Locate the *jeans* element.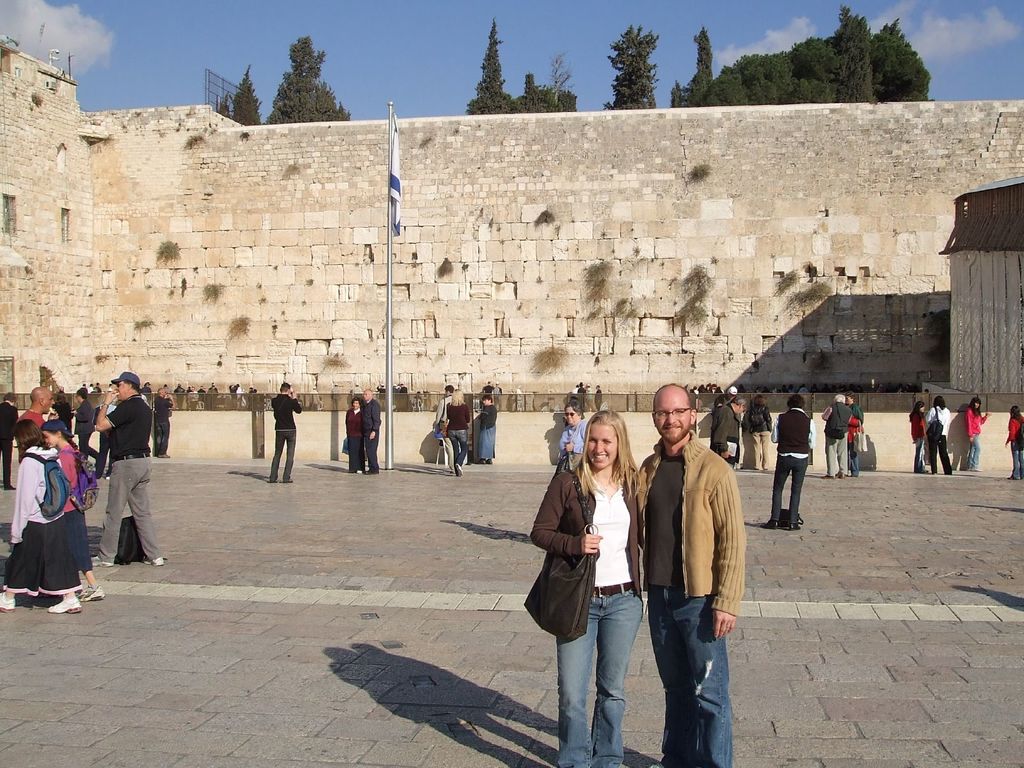
Element bbox: bbox=(1012, 448, 1023, 476).
